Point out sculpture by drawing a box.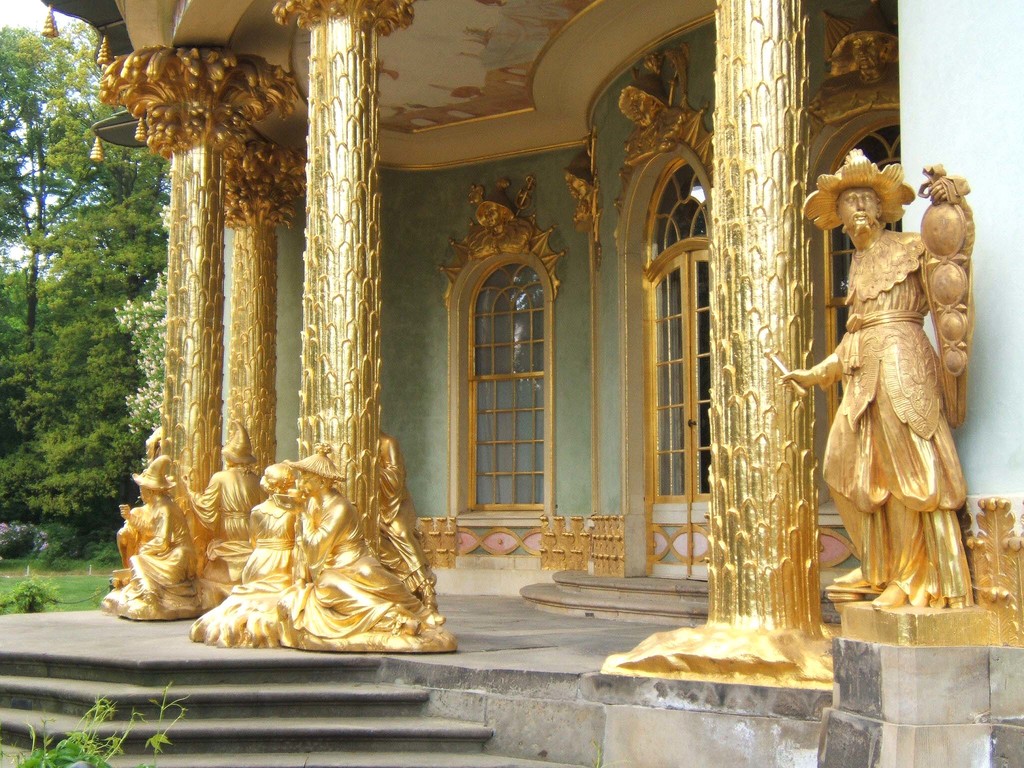
379/428/442/614.
